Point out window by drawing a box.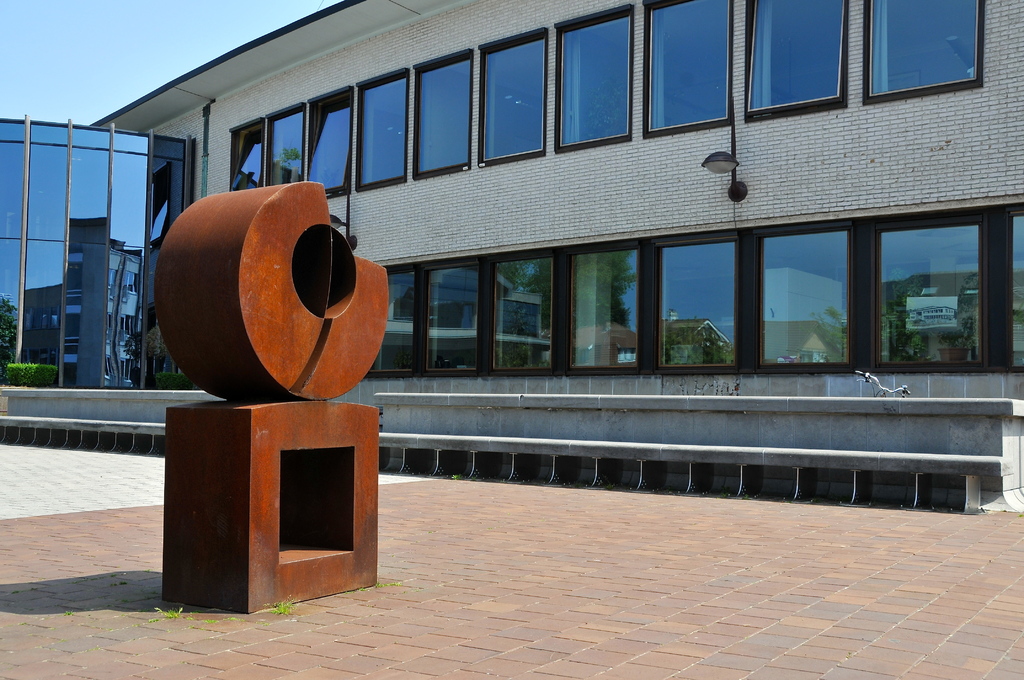
region(551, 3, 635, 161).
